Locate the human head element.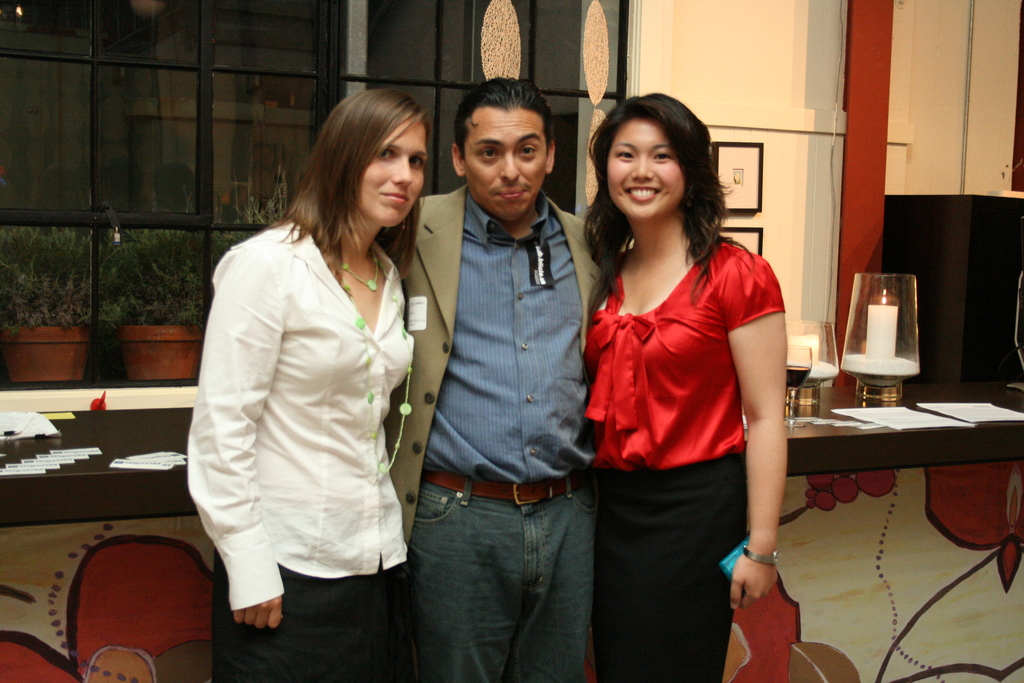
Element bbox: x1=321, y1=85, x2=431, y2=227.
